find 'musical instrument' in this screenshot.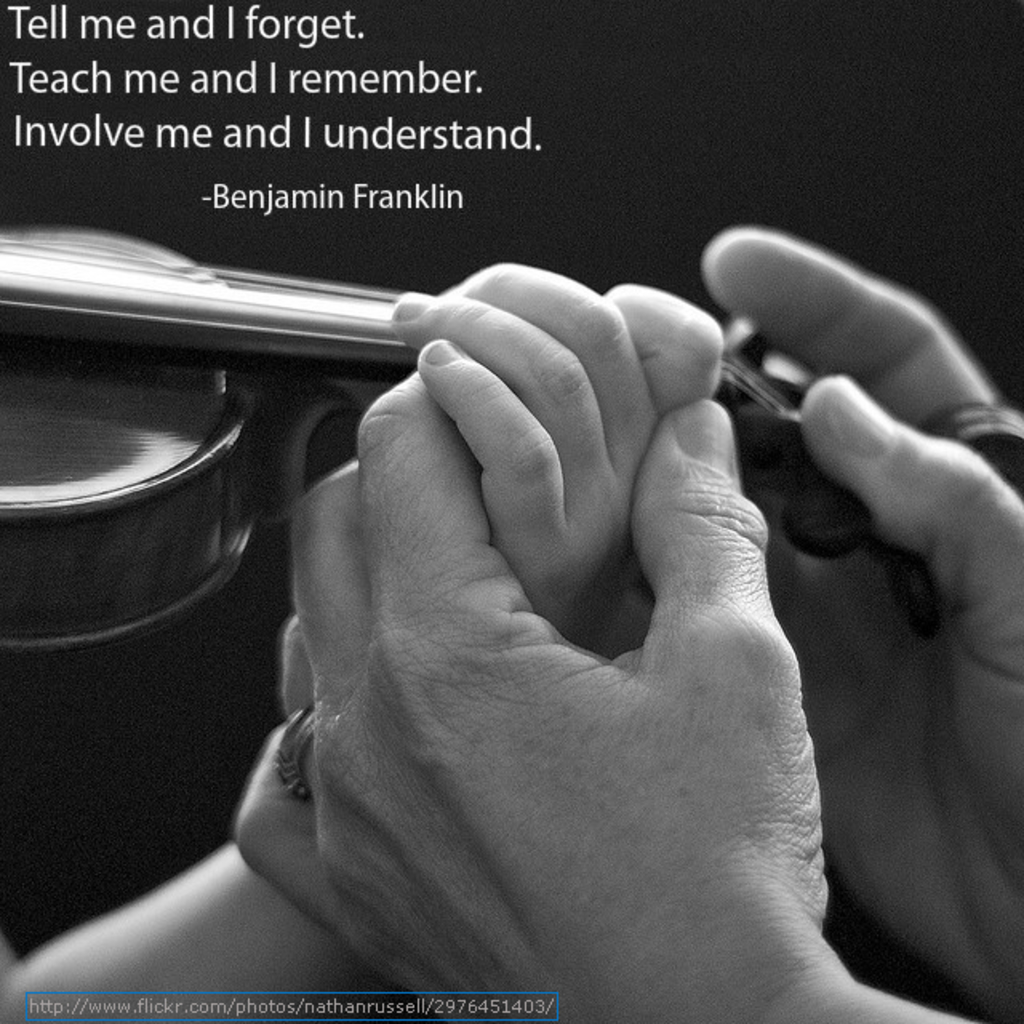
The bounding box for 'musical instrument' is 0 163 766 525.
